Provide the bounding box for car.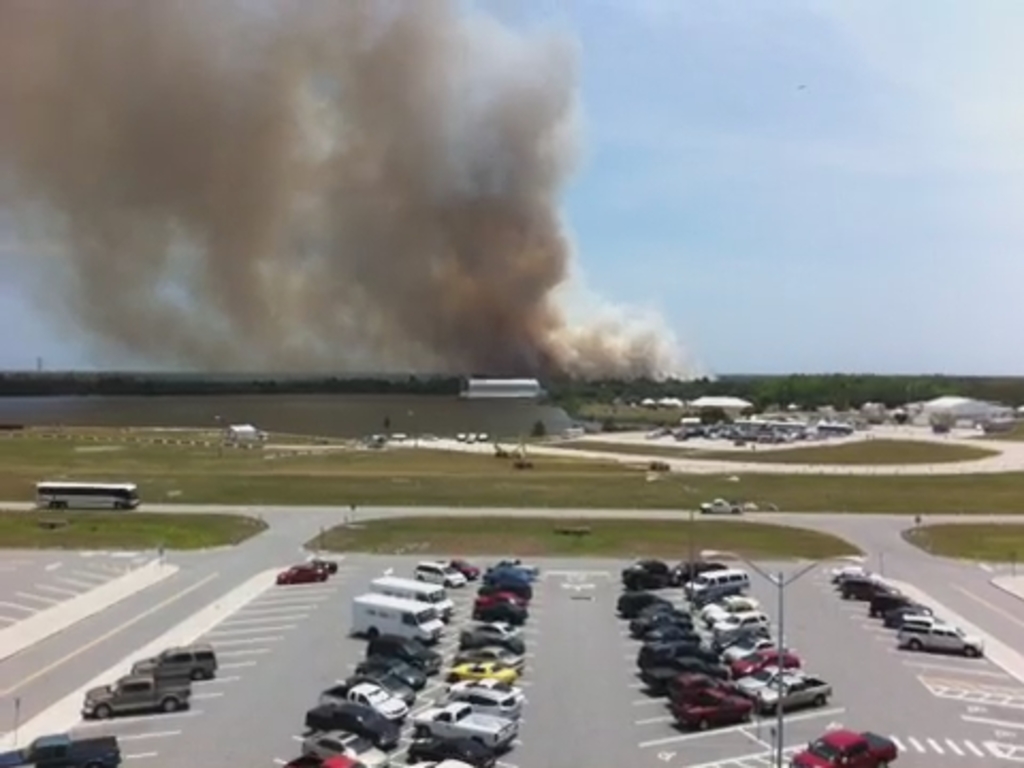
crop(410, 736, 495, 766).
